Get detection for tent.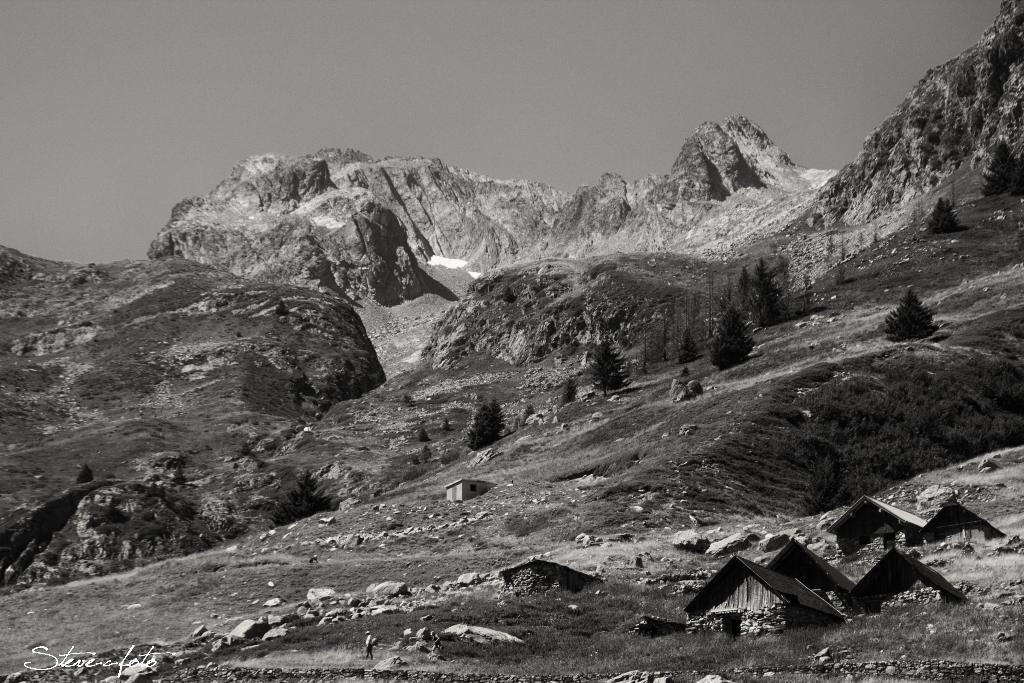
Detection: {"x1": 694, "y1": 542, "x2": 891, "y2": 641}.
